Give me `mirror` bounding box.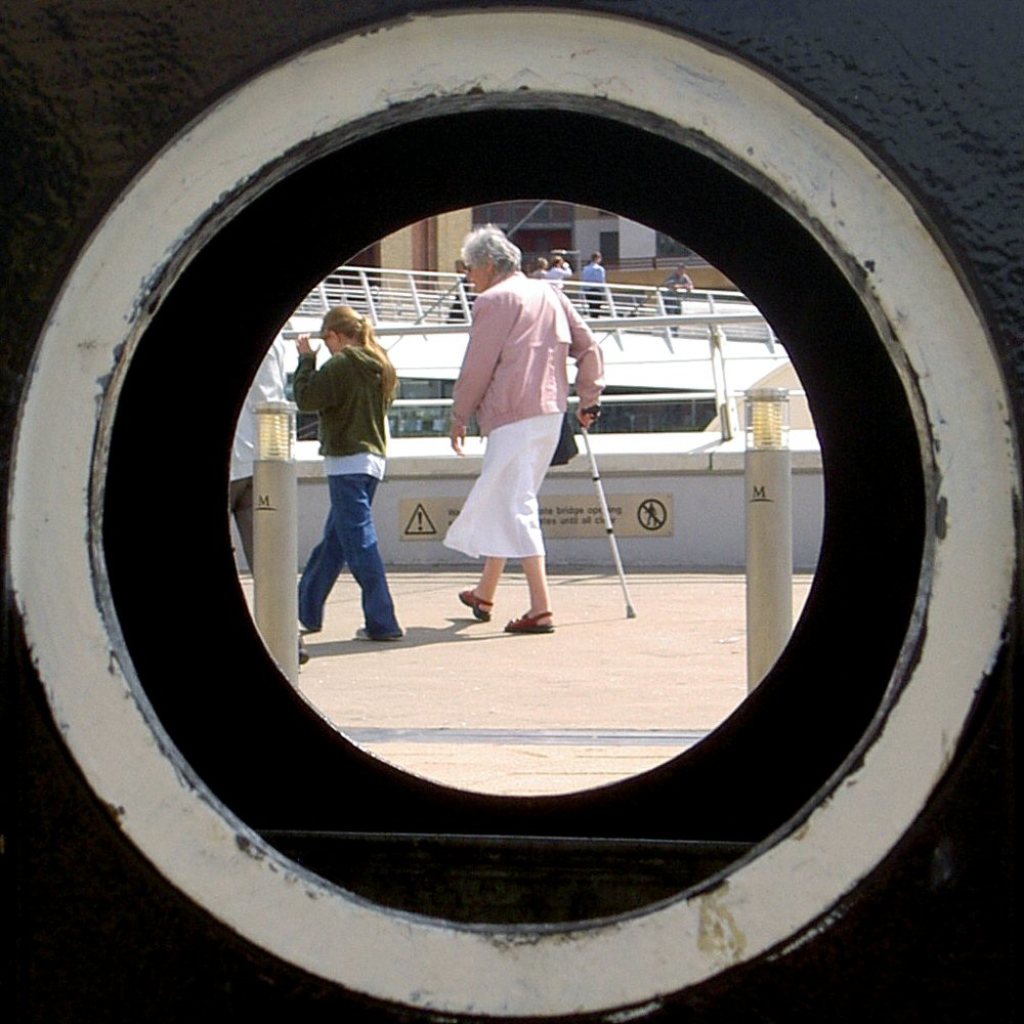
bbox=(228, 200, 828, 804).
